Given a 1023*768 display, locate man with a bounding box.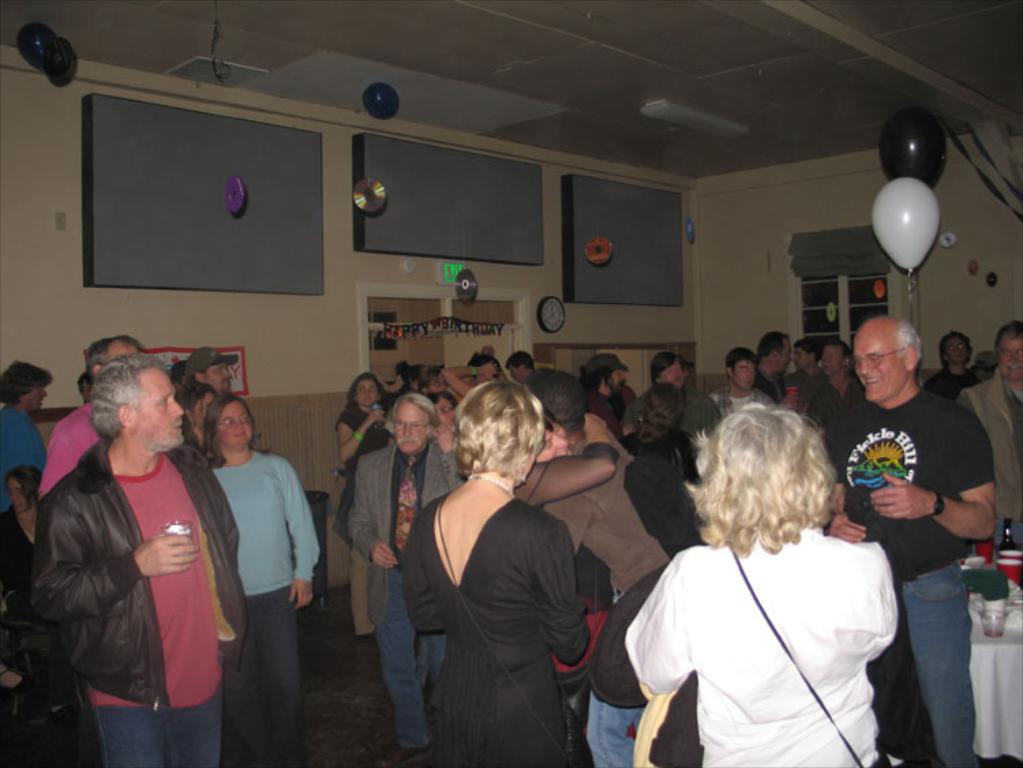
Located: {"left": 172, "top": 355, "right": 192, "bottom": 401}.
